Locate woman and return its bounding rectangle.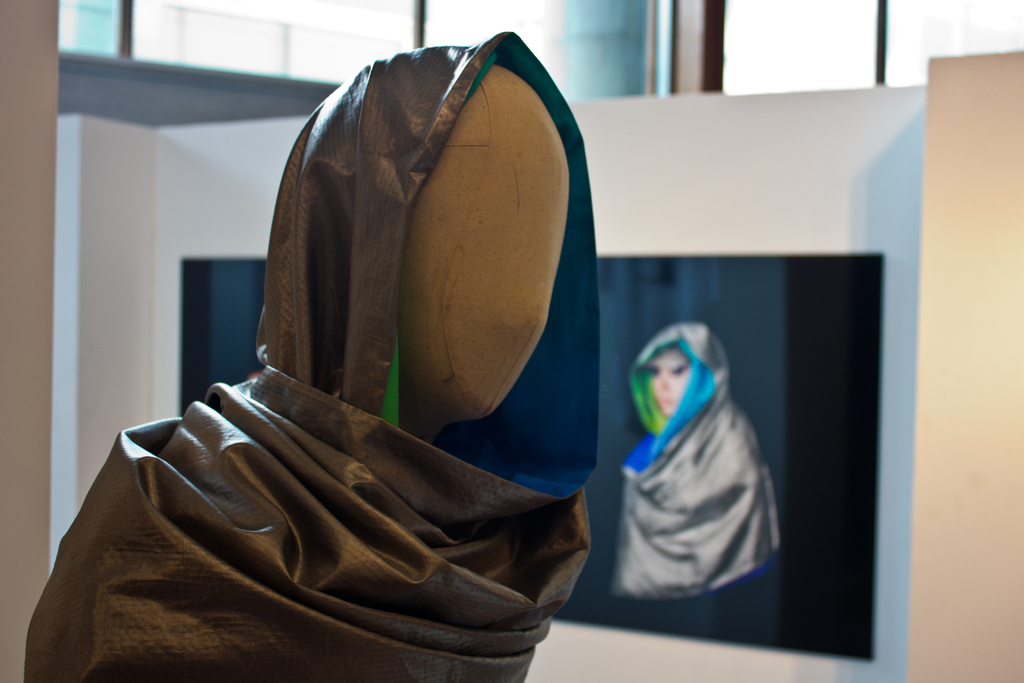
[602,322,763,604].
